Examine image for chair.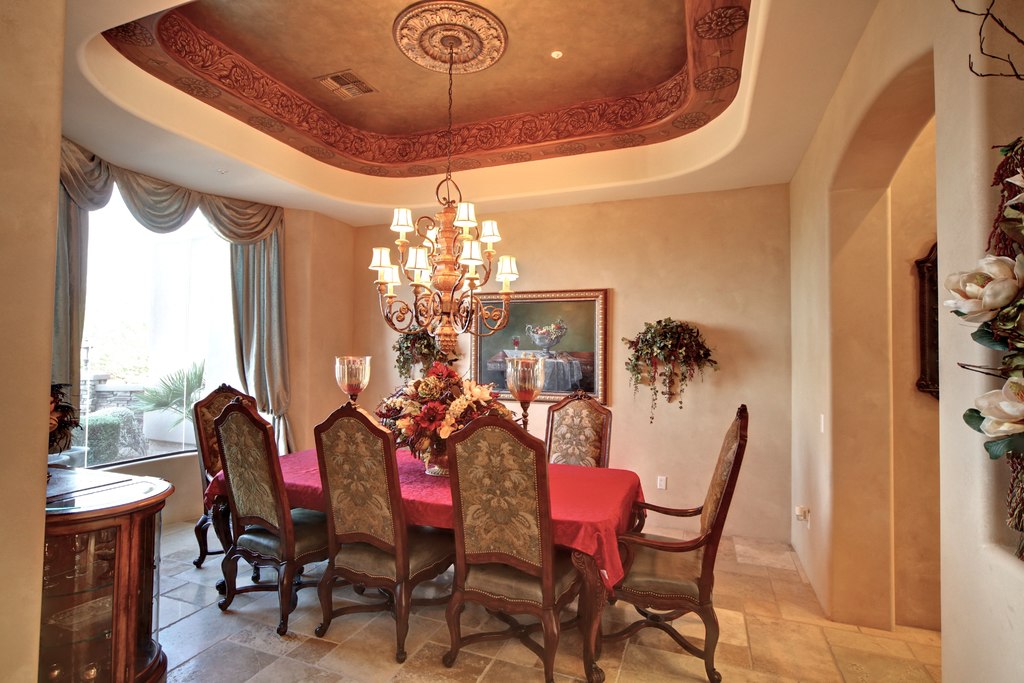
Examination result: [440, 409, 584, 682].
